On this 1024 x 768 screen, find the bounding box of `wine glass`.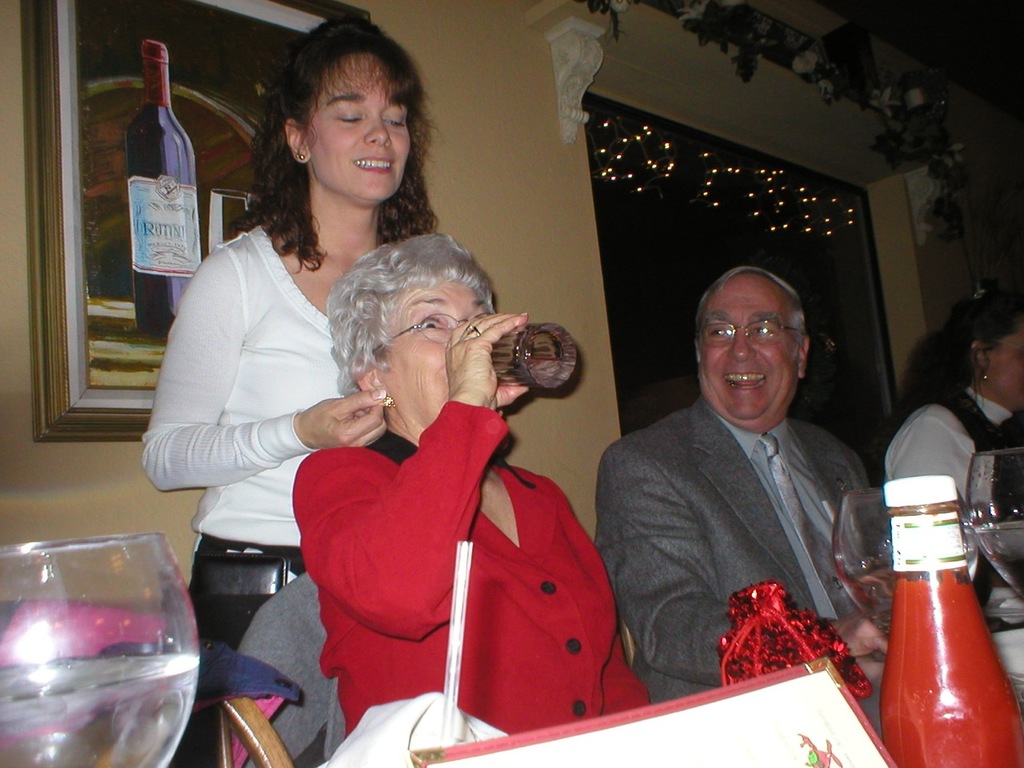
Bounding box: [x1=0, y1=532, x2=204, y2=767].
